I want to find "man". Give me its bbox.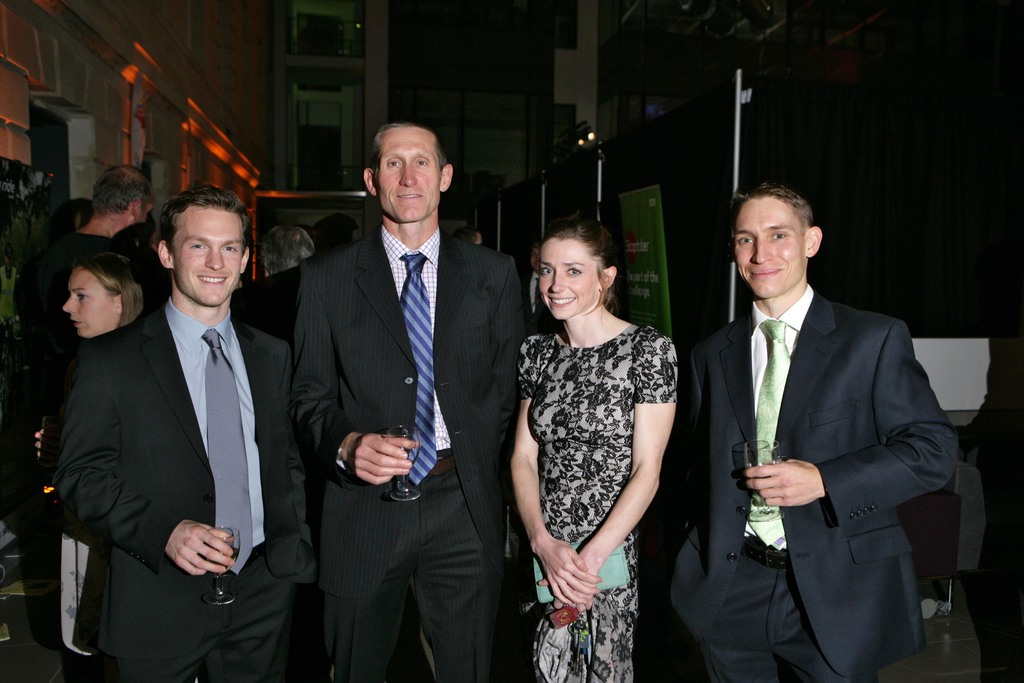
<box>54,170,154,286</box>.
